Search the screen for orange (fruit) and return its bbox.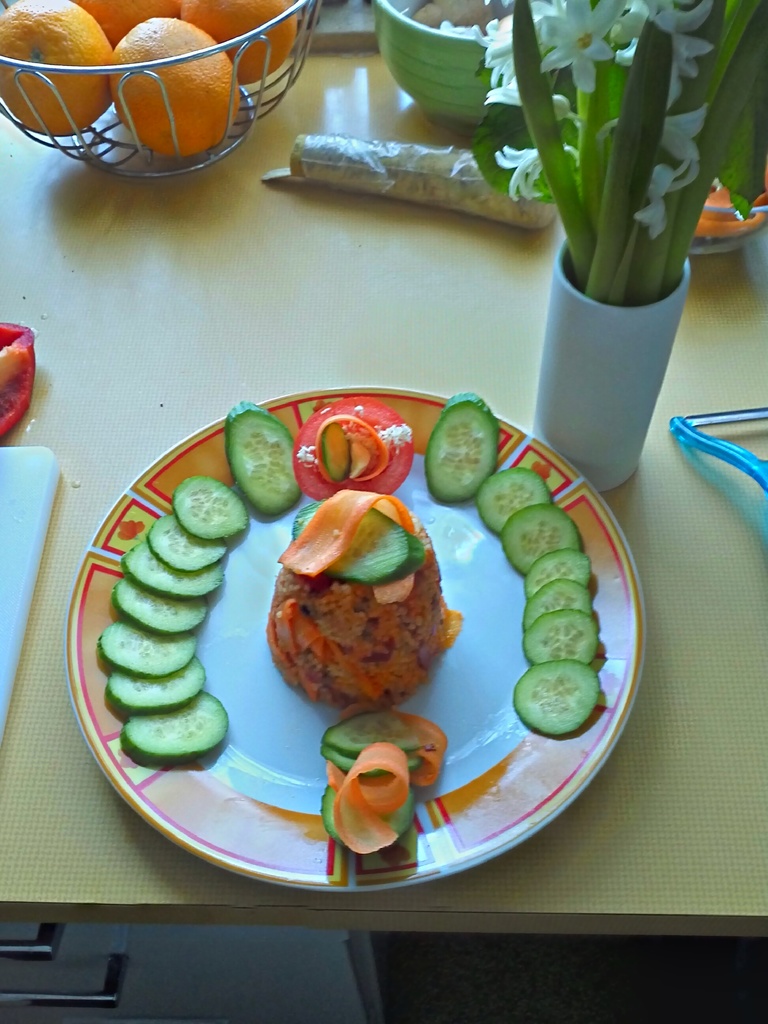
Found: bbox=[0, 1, 114, 138].
